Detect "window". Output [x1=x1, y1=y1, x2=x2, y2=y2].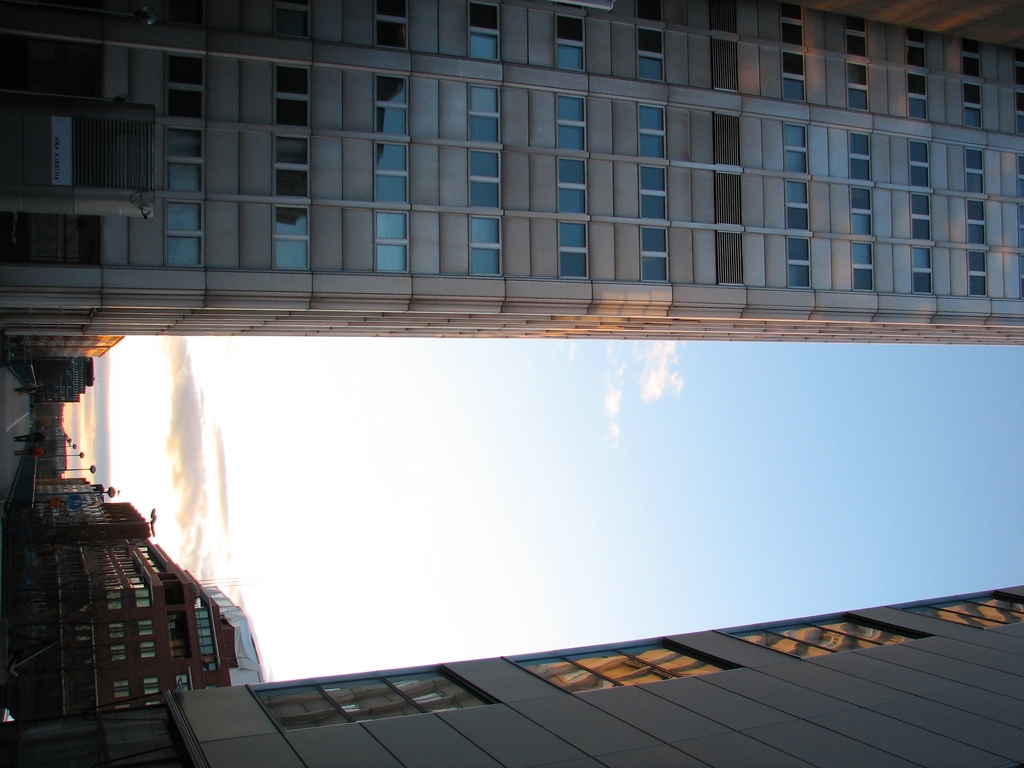
[x1=375, y1=209, x2=412, y2=270].
